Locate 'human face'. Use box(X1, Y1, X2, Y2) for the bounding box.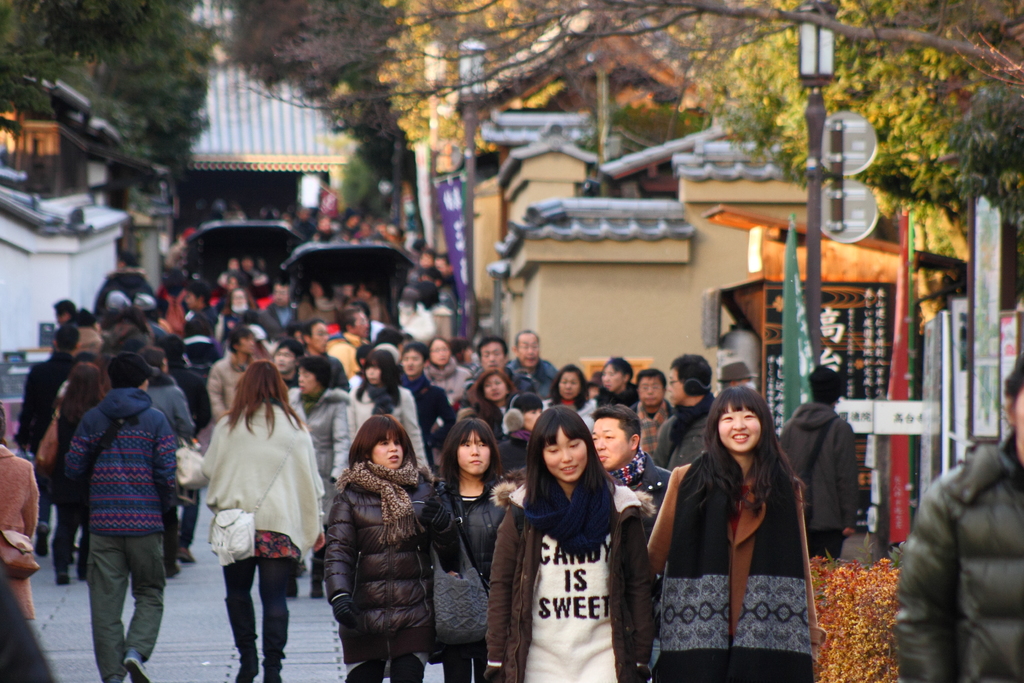
box(481, 343, 506, 372).
